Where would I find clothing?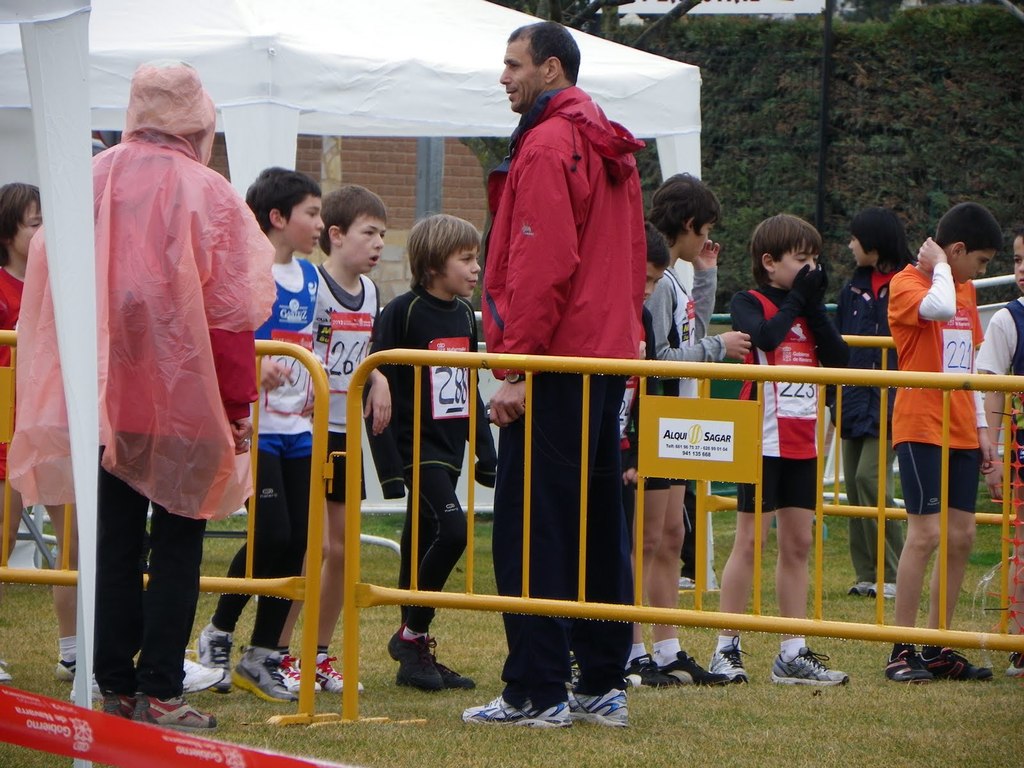
At select_region(653, 265, 721, 420).
